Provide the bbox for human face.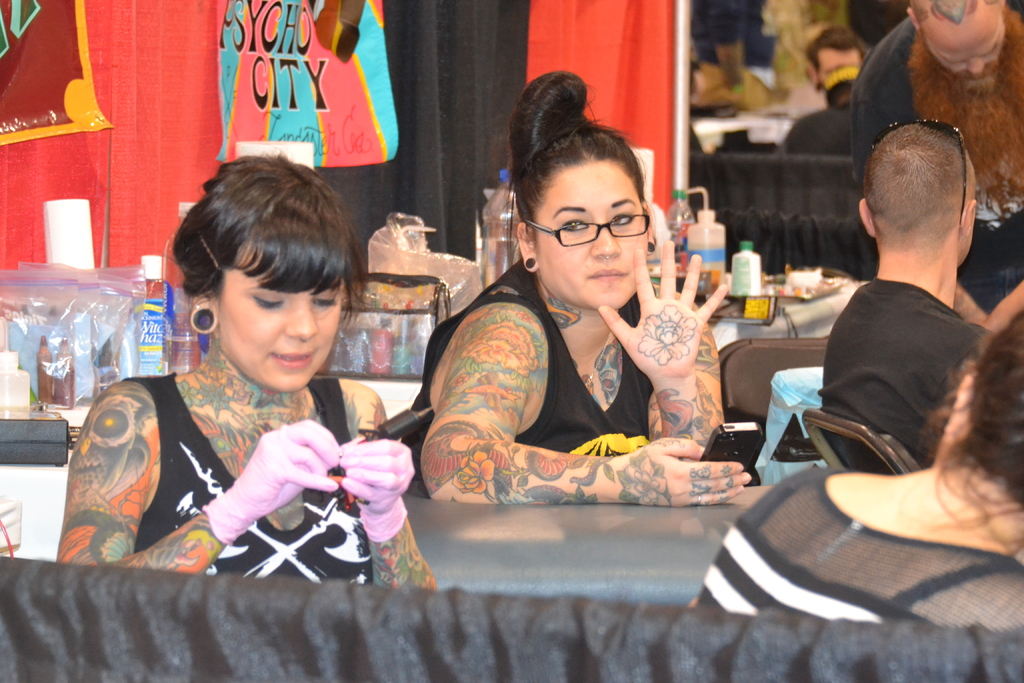
BBox(929, 37, 1007, 78).
